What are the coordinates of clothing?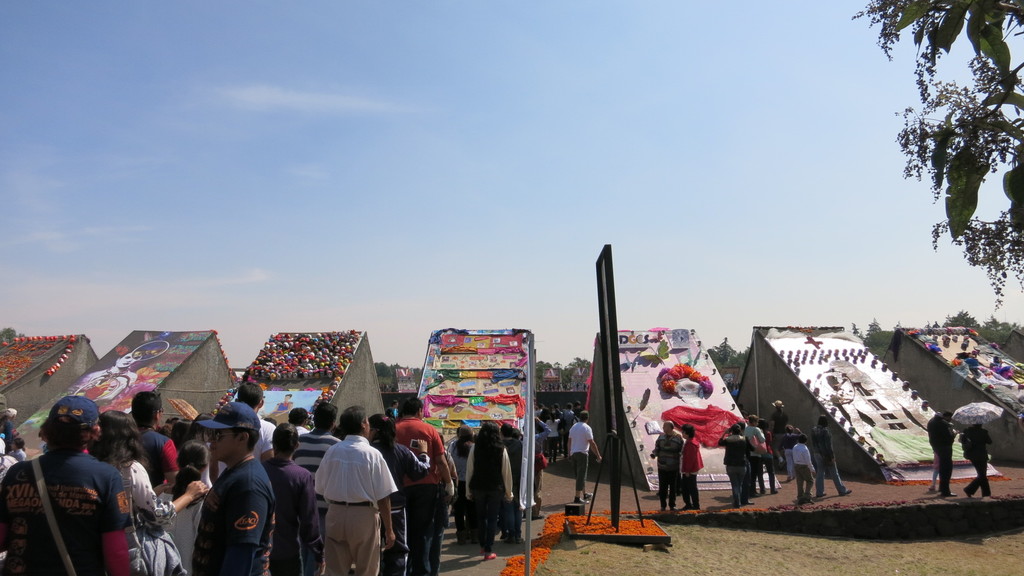
box=[120, 461, 181, 534].
